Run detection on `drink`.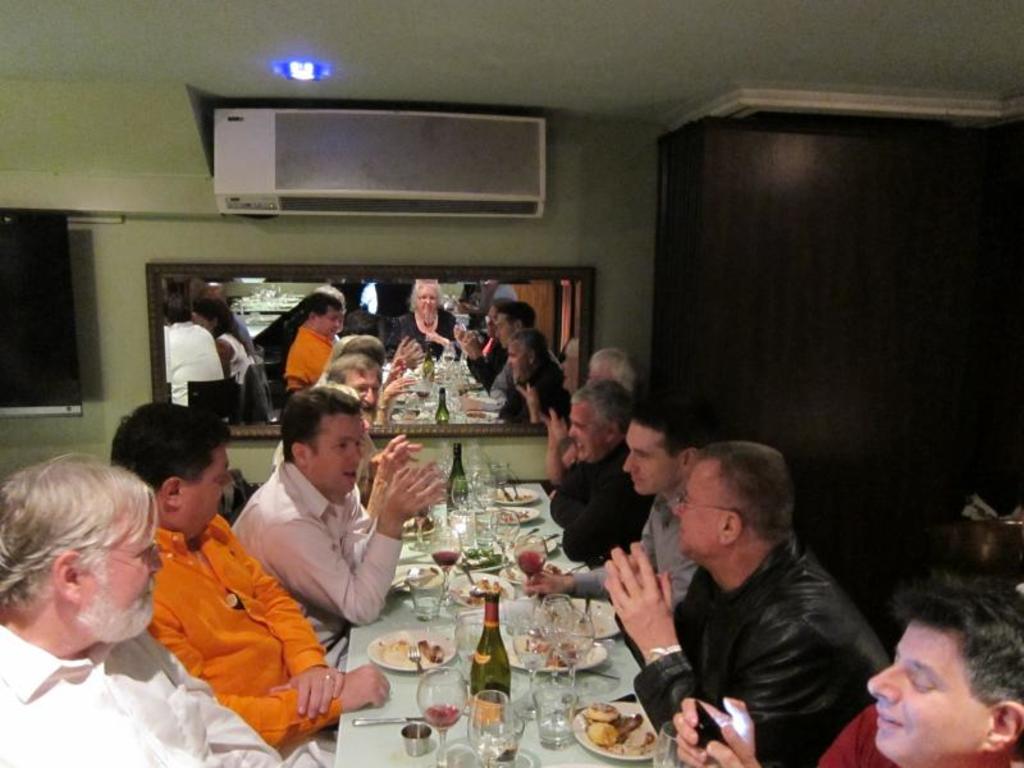
Result: {"x1": 434, "y1": 548, "x2": 460, "y2": 568}.
